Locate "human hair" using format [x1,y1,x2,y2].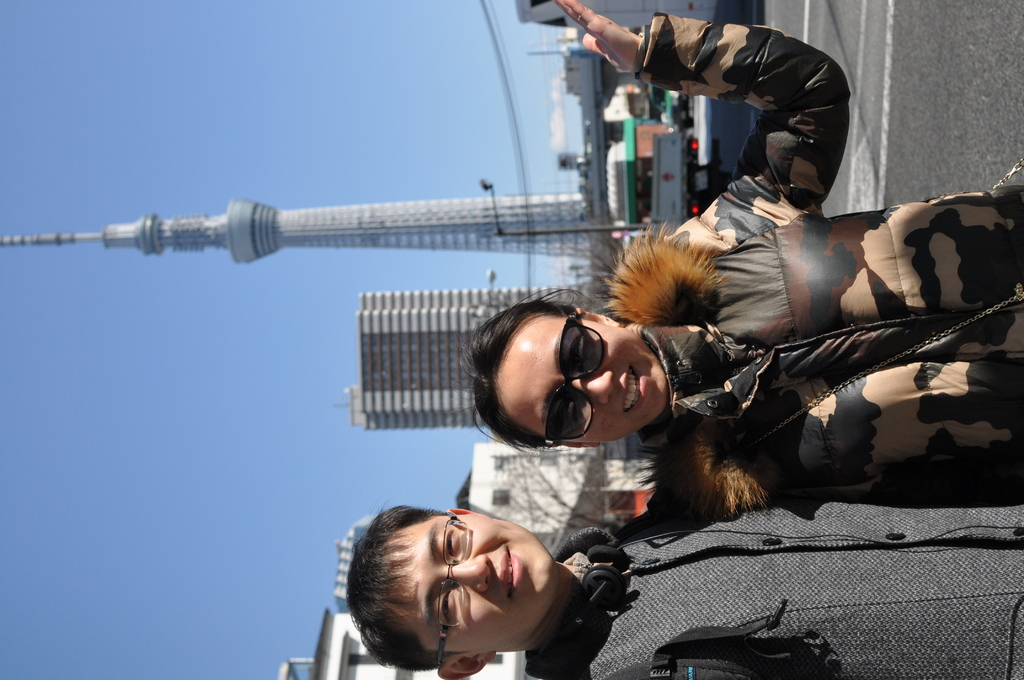
[337,498,460,679].
